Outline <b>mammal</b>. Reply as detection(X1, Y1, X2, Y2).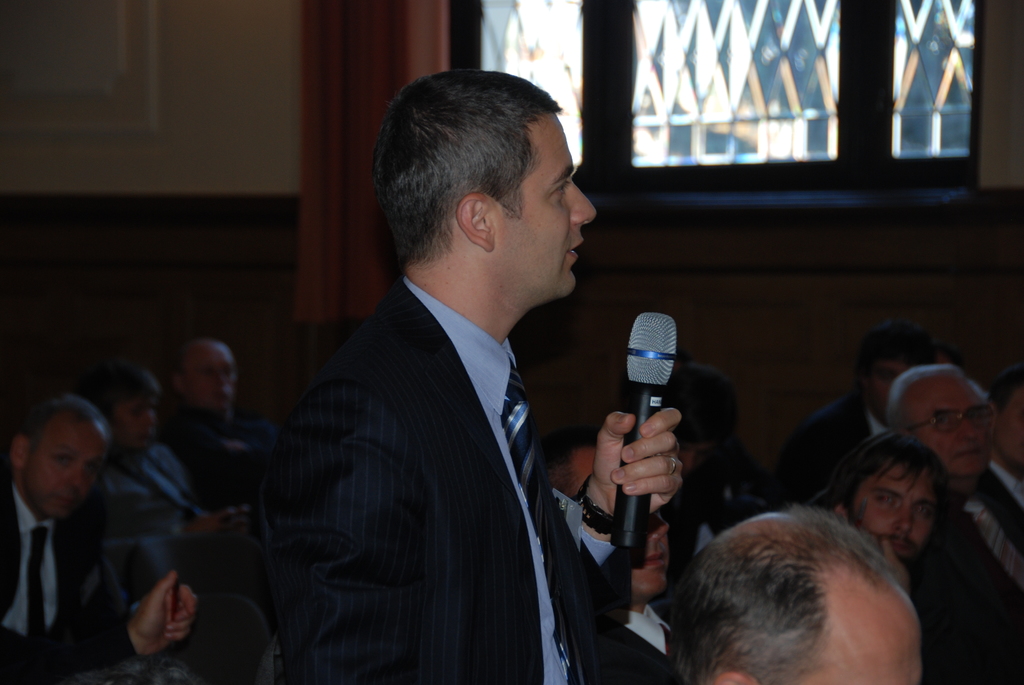
detection(840, 433, 1022, 684).
